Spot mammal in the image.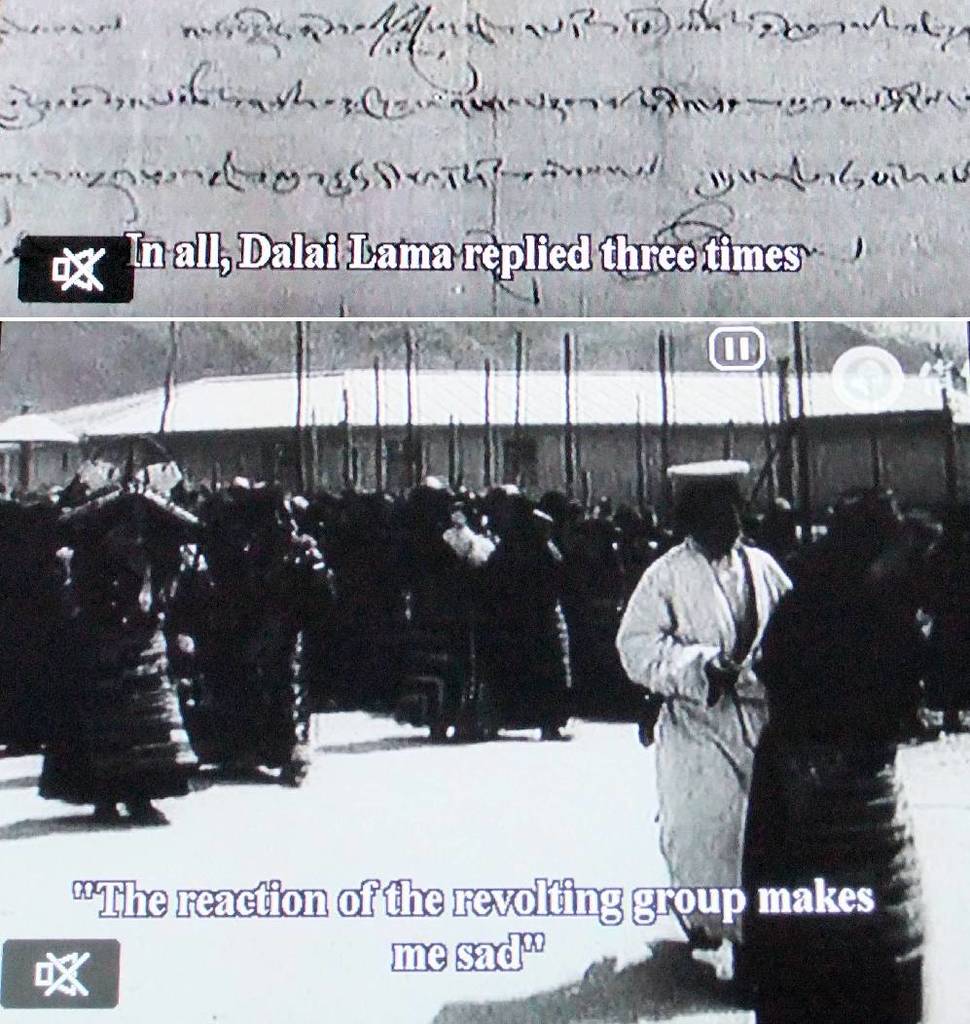
mammal found at 600,480,791,869.
